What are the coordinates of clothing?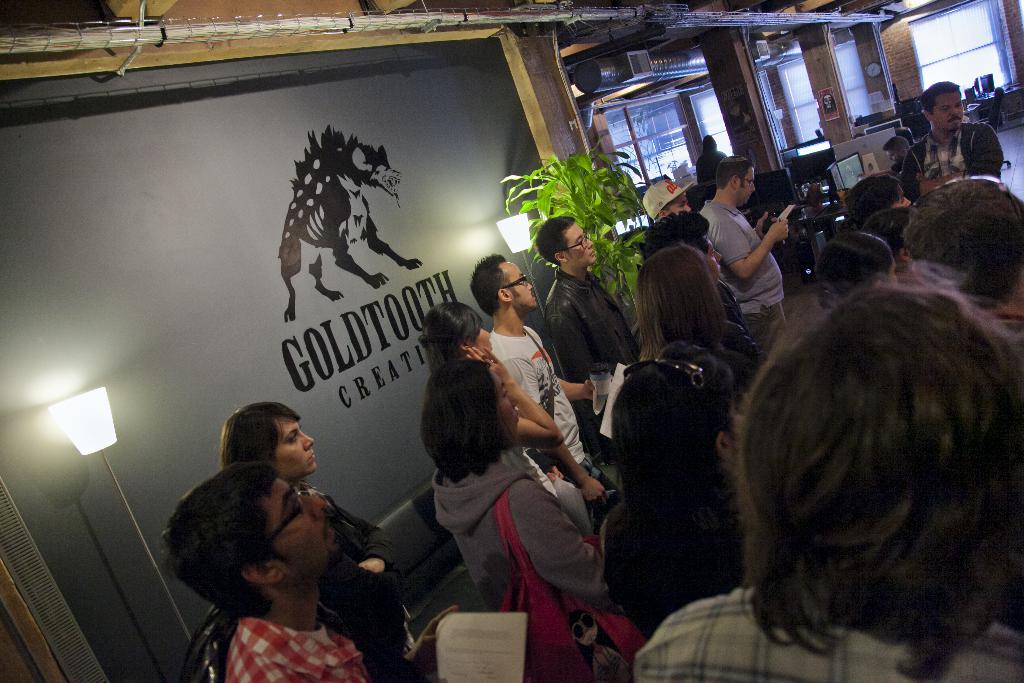
box=[489, 327, 605, 493].
